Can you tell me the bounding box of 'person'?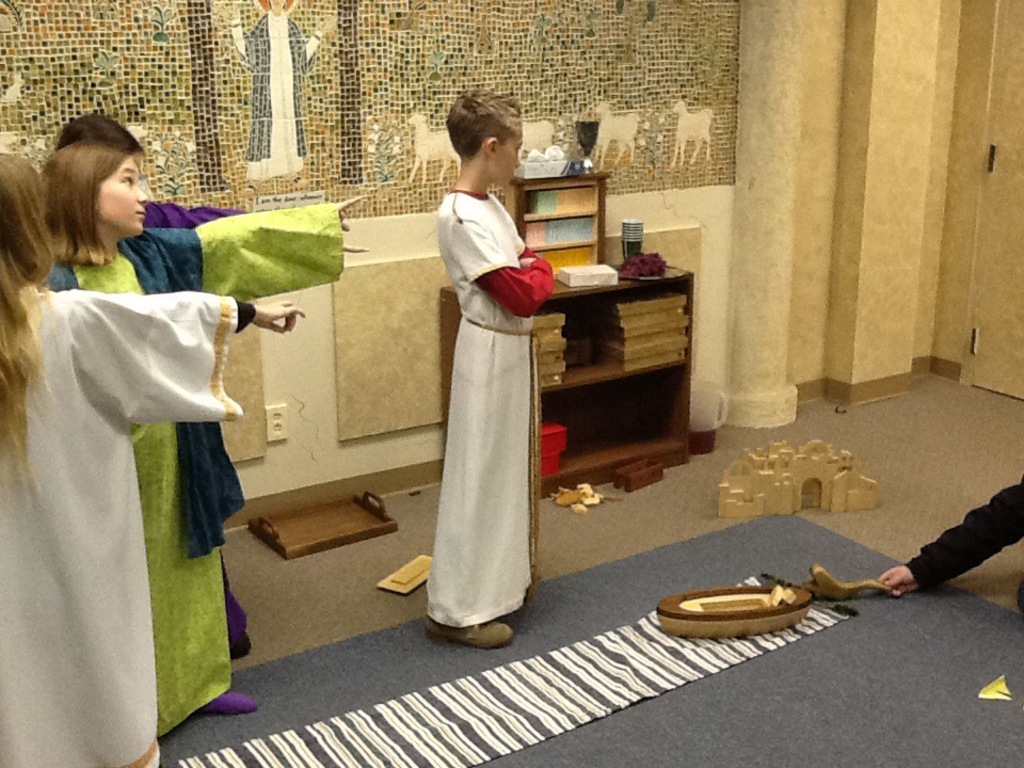
box=[435, 86, 562, 656].
